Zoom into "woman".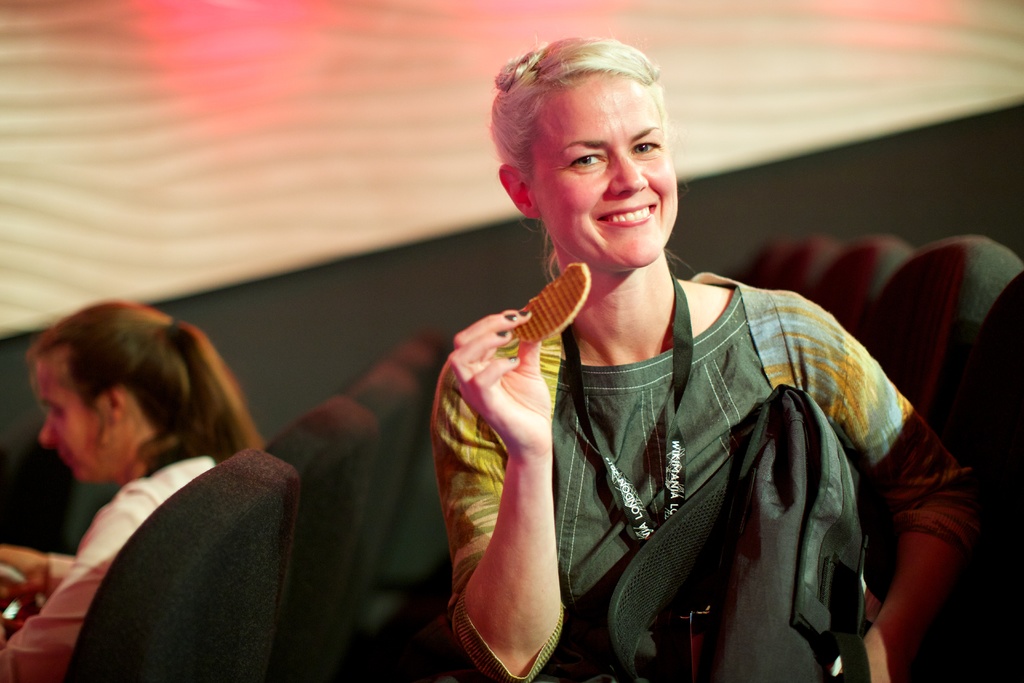
Zoom target: <bbox>408, 58, 961, 661</bbox>.
